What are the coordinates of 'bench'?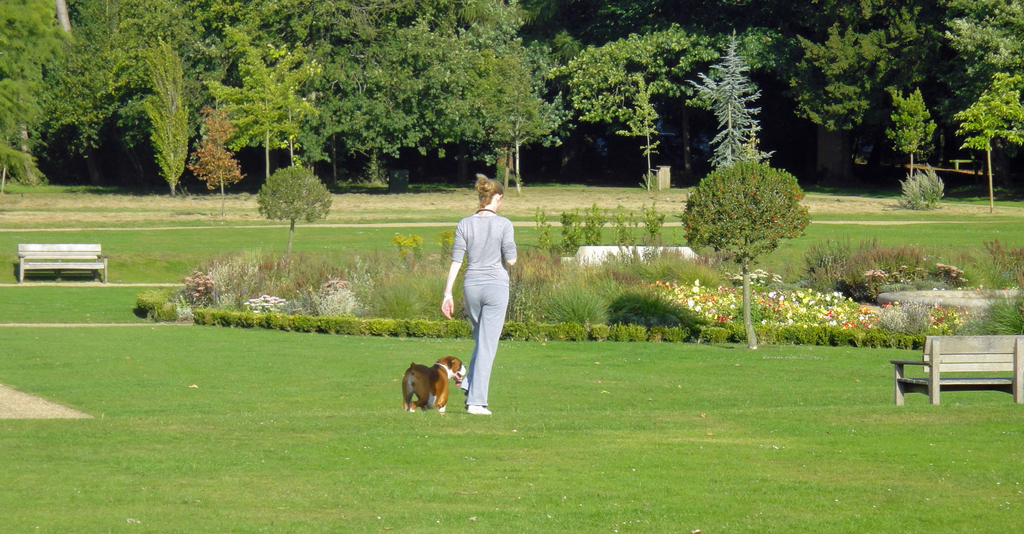
rect(17, 245, 109, 283).
